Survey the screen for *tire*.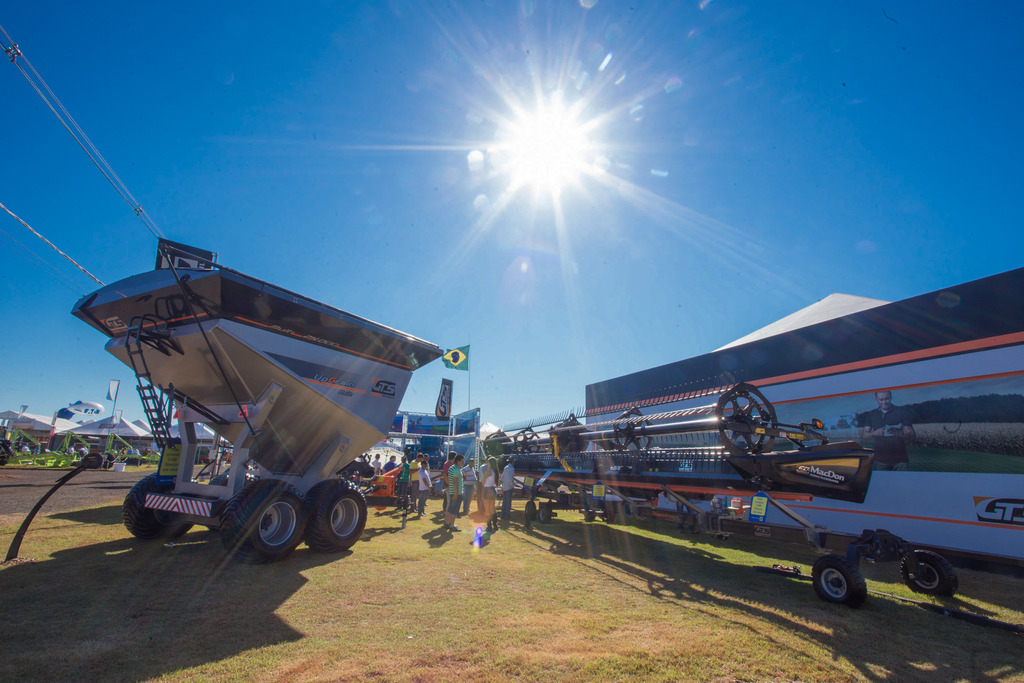
Survey found: BBox(524, 501, 536, 520).
